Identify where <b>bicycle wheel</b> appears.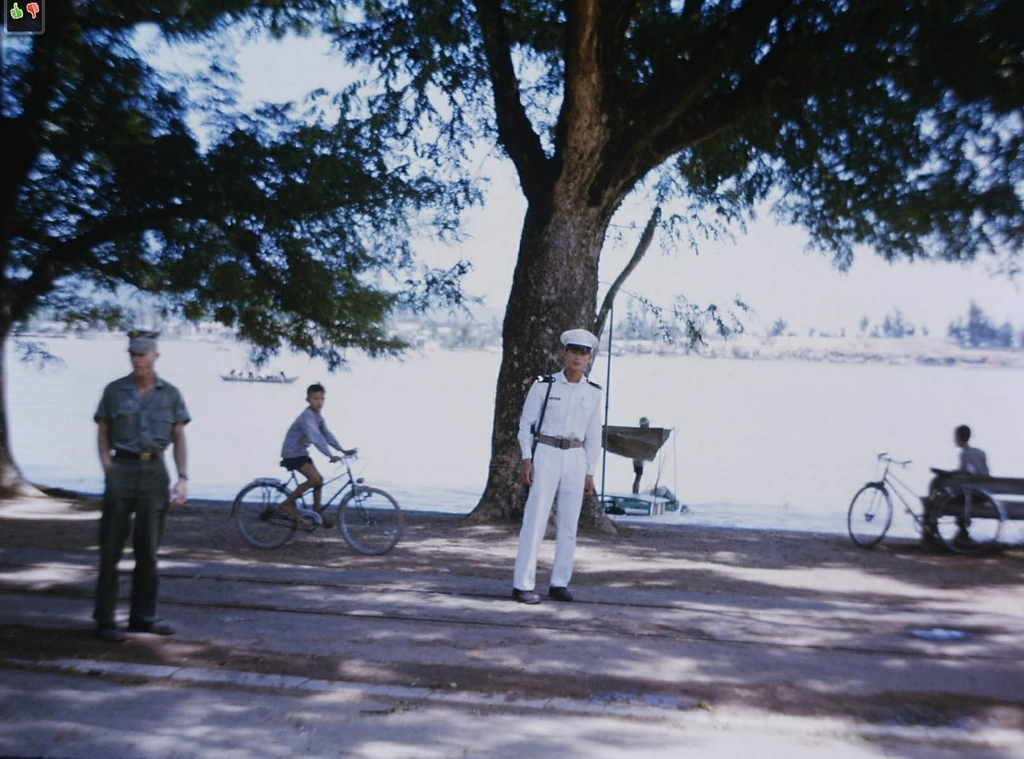
Appears at (846, 482, 890, 550).
